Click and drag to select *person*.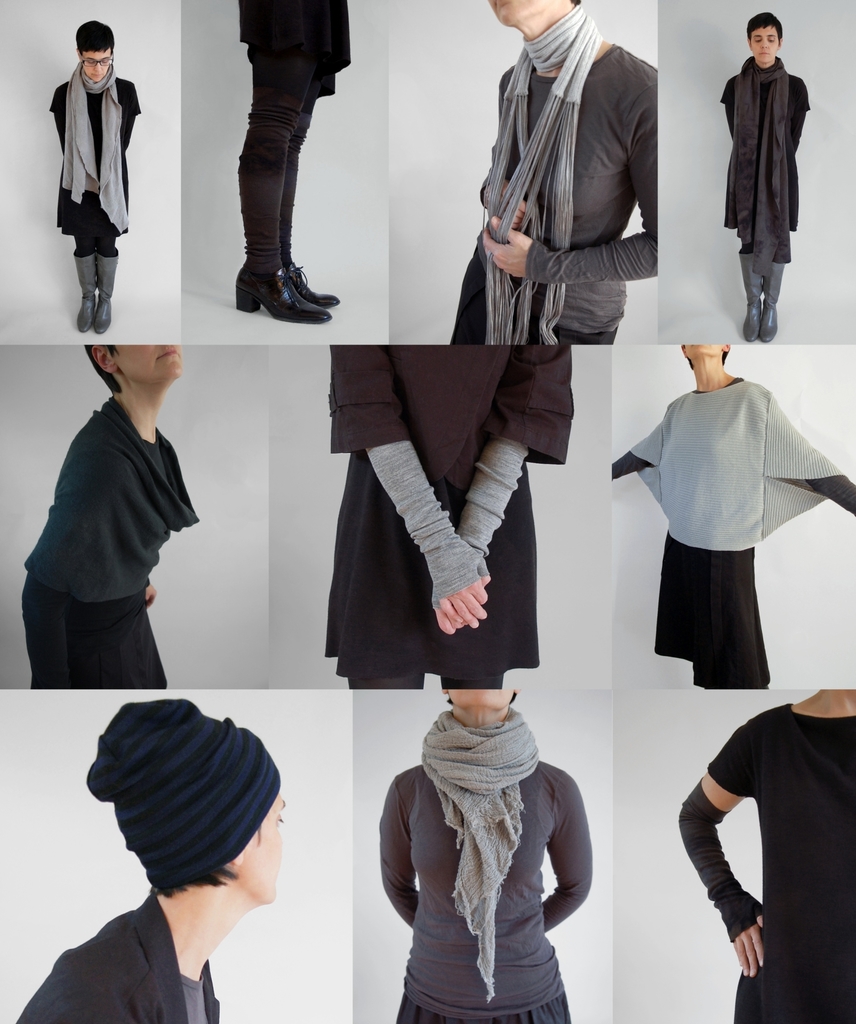
Selection: {"x1": 613, "y1": 340, "x2": 855, "y2": 685}.
